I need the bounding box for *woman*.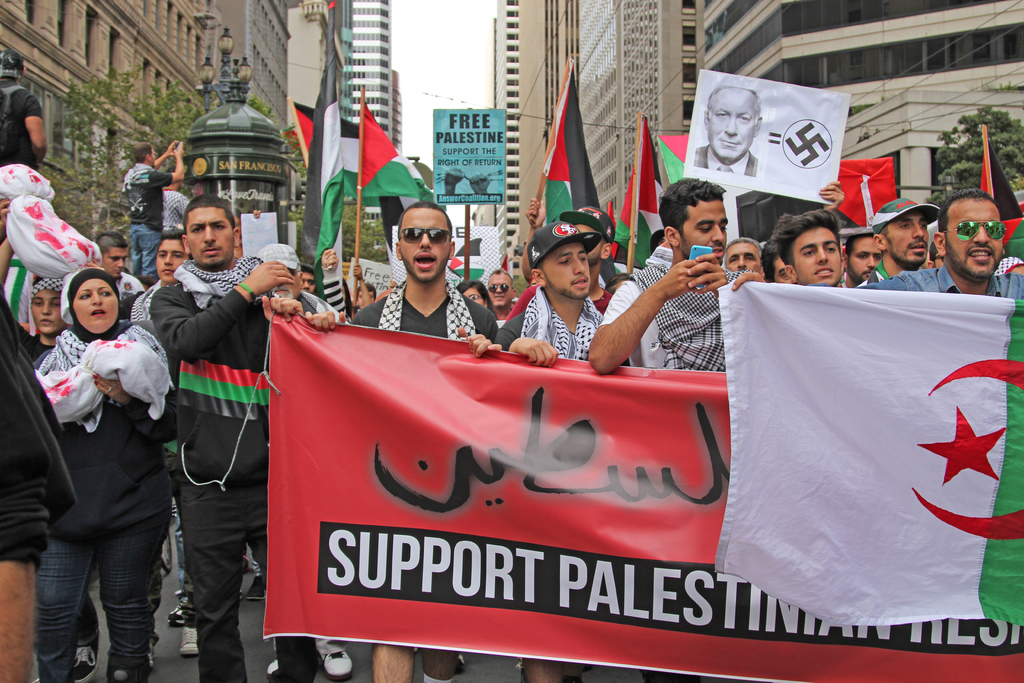
Here it is: {"left": 0, "top": 190, "right": 65, "bottom": 378}.
